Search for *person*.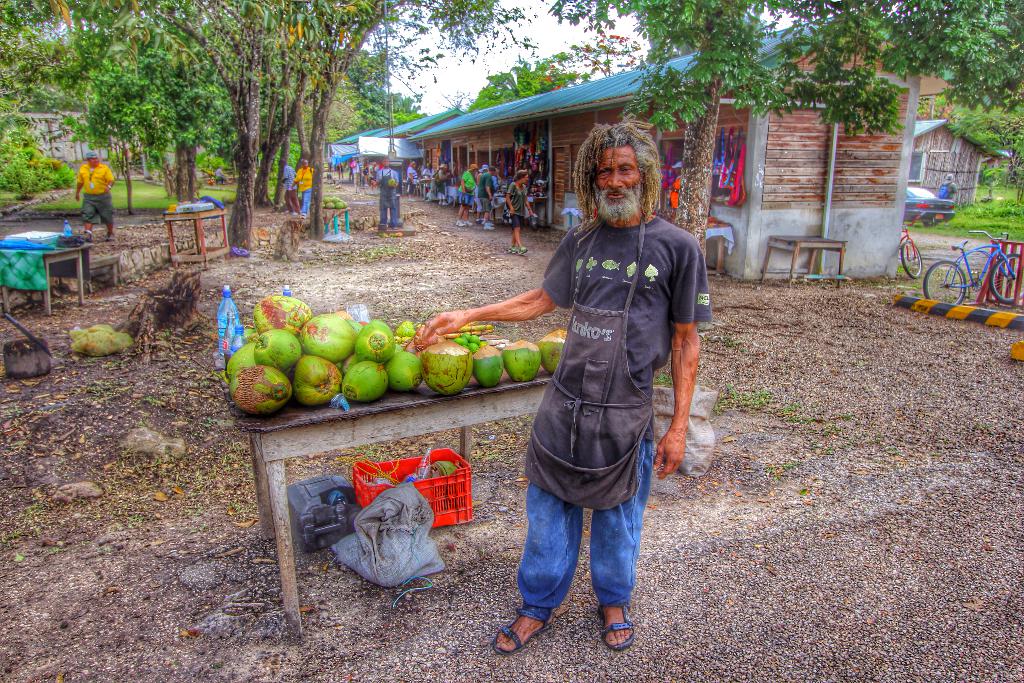
Found at x1=456 y1=140 x2=682 y2=638.
